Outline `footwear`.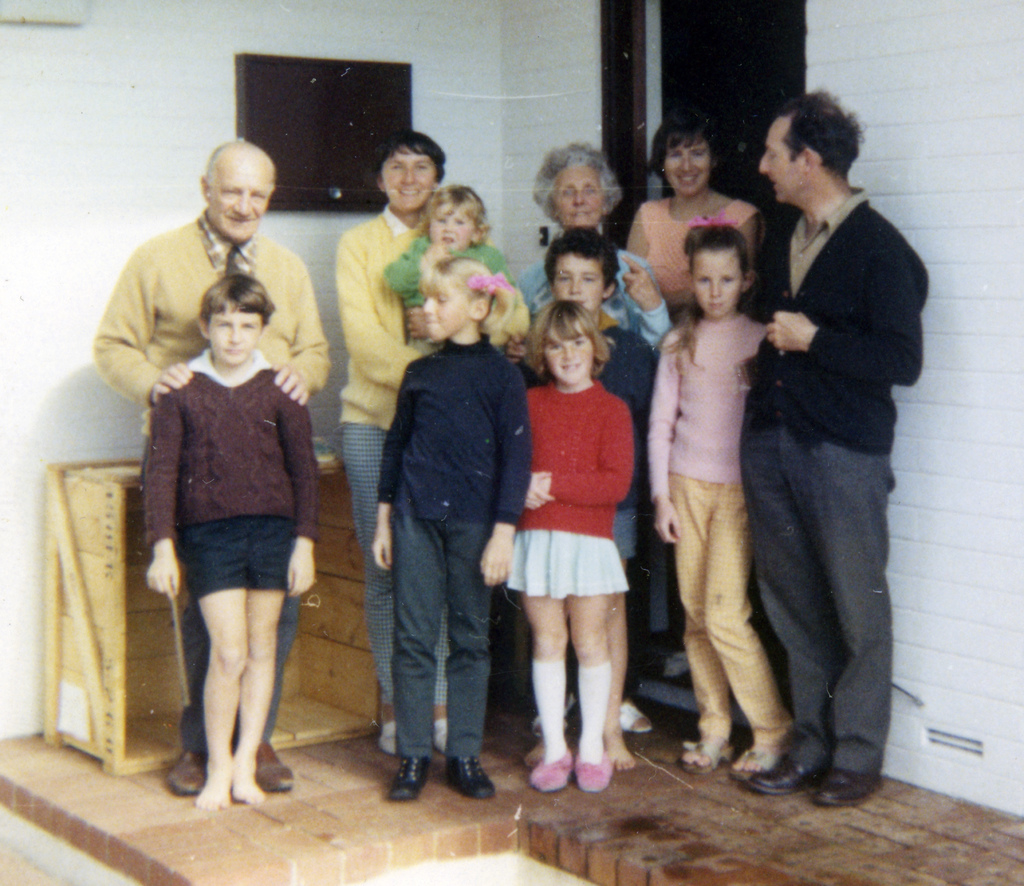
Outline: bbox=(813, 759, 892, 807).
